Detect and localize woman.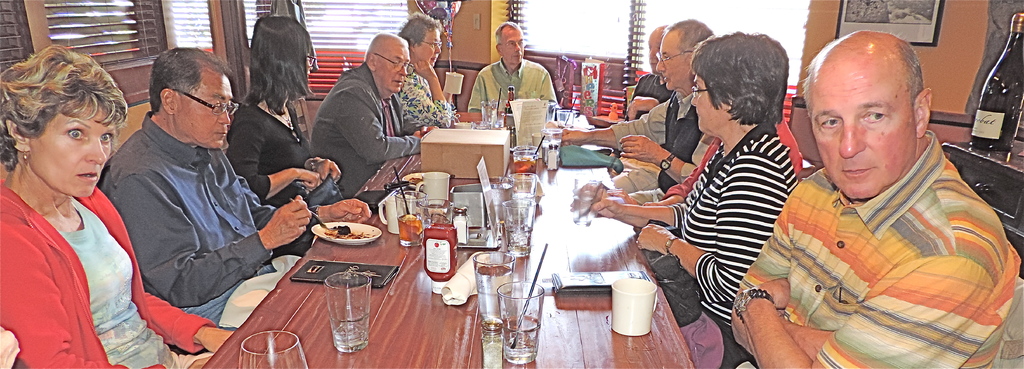
Localized at 567 28 797 368.
